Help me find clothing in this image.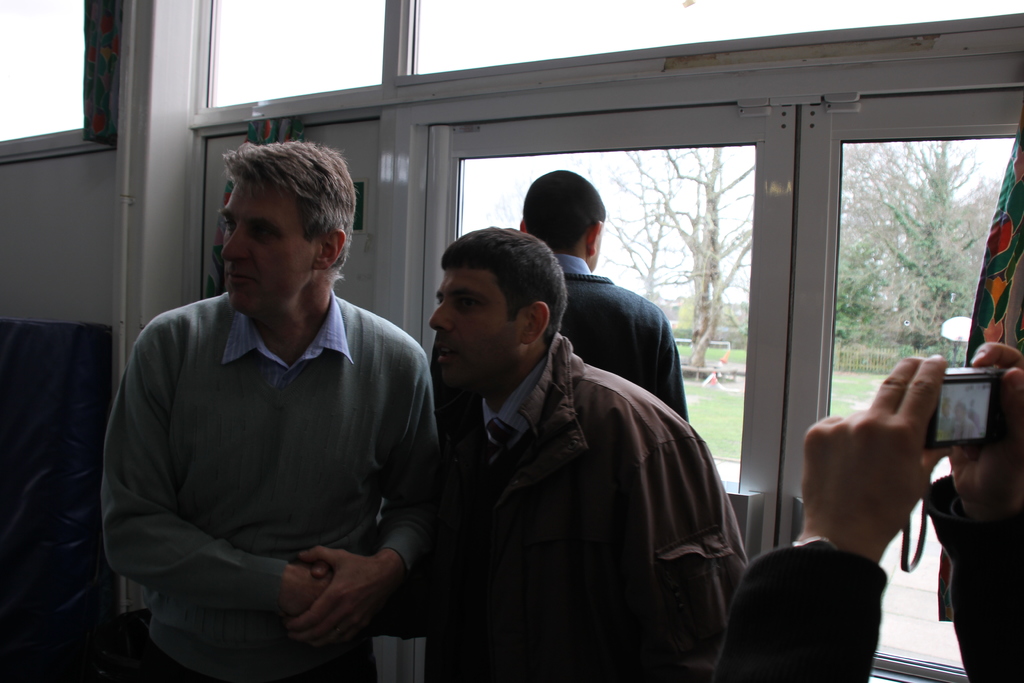
Found it: (415, 242, 756, 682).
